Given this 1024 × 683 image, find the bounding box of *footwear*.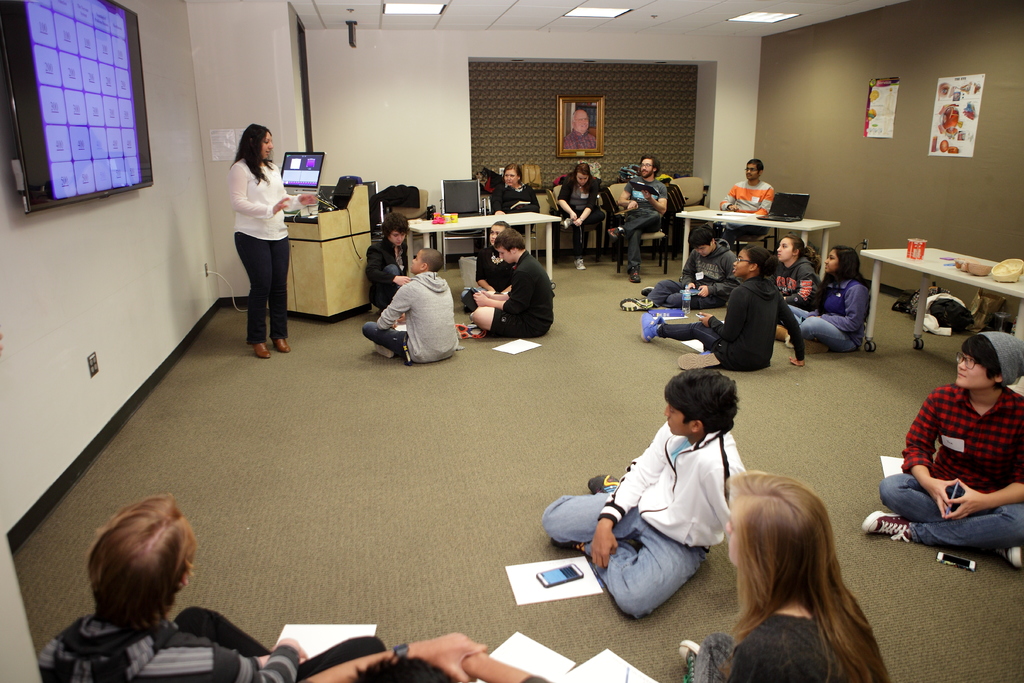
[804, 339, 828, 356].
